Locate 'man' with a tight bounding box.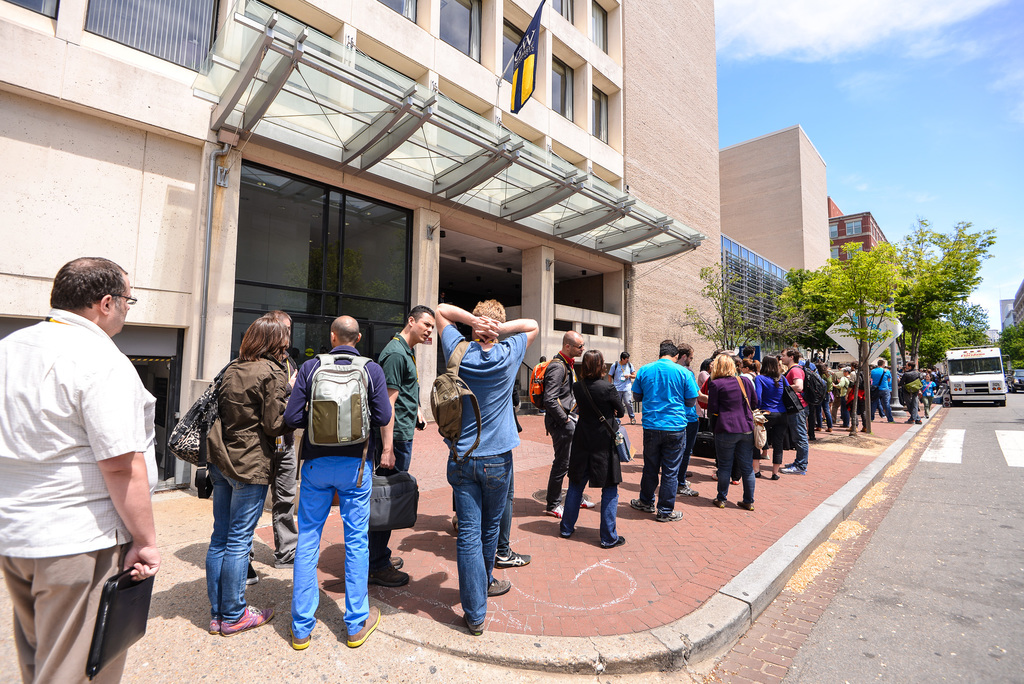
[893,362,920,427].
